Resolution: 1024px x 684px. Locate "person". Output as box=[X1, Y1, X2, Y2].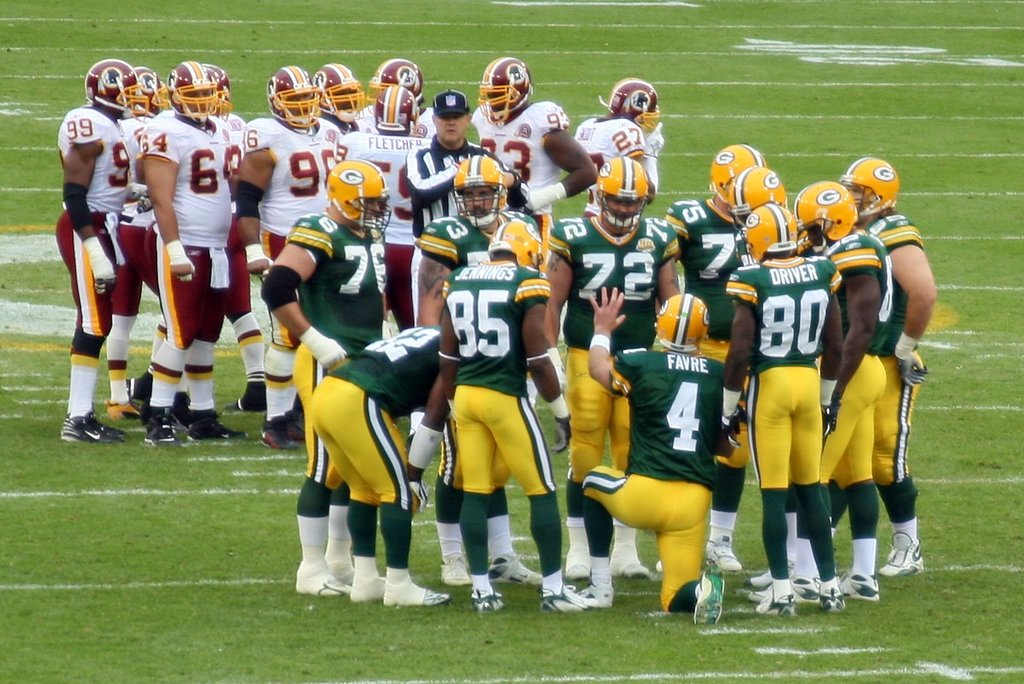
box=[262, 164, 386, 610].
